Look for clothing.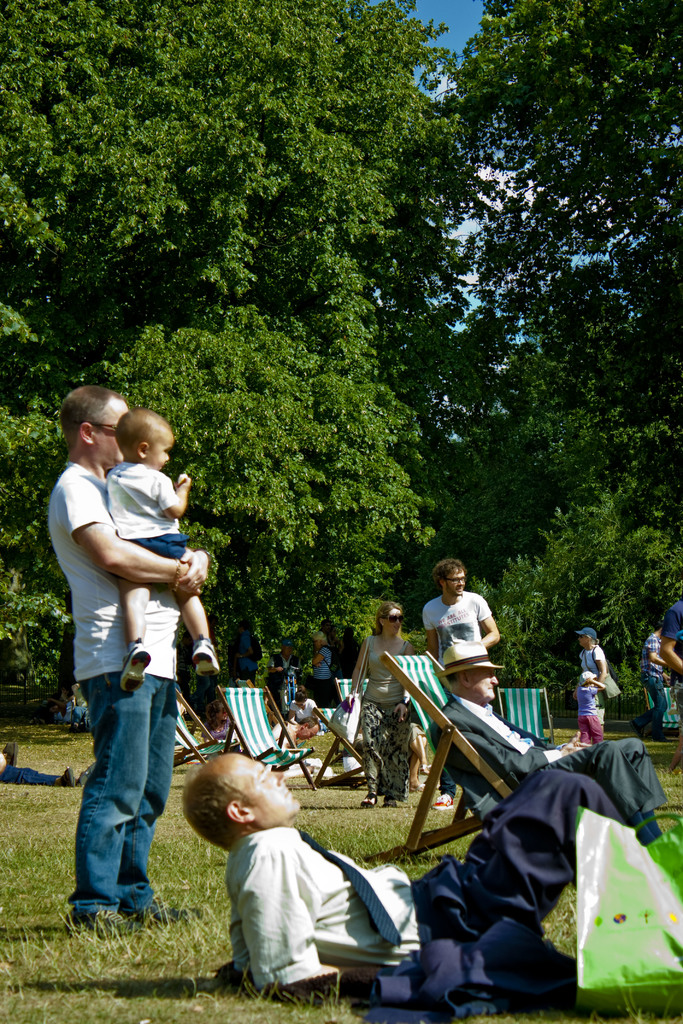
Found: 232 743 668 988.
